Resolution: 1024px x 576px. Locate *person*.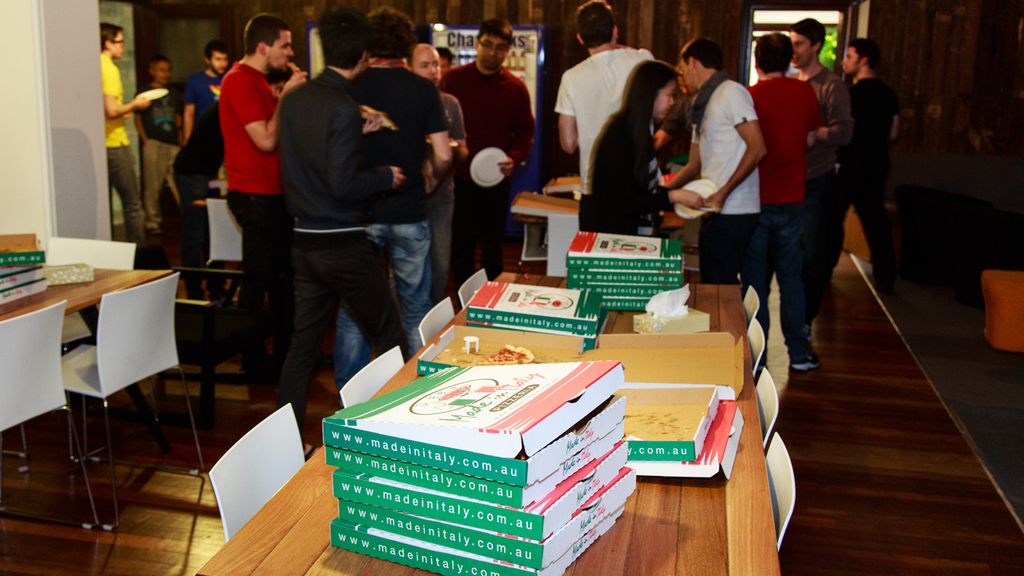
rect(319, 16, 433, 397).
